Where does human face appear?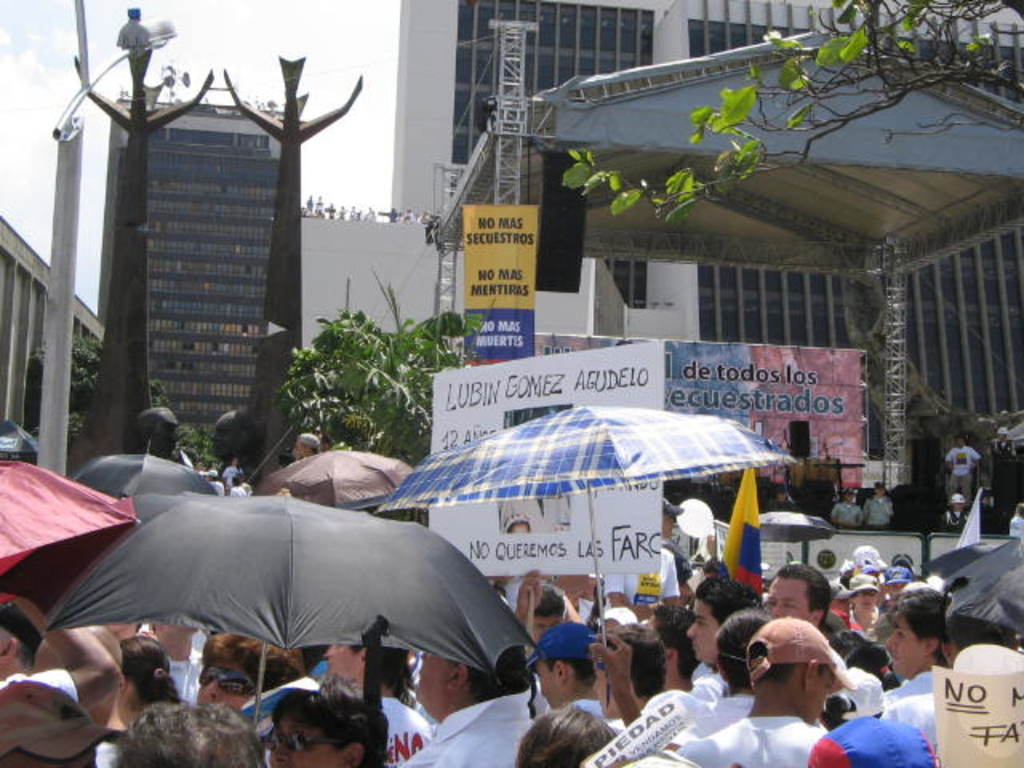
Appears at 320, 638, 358, 678.
